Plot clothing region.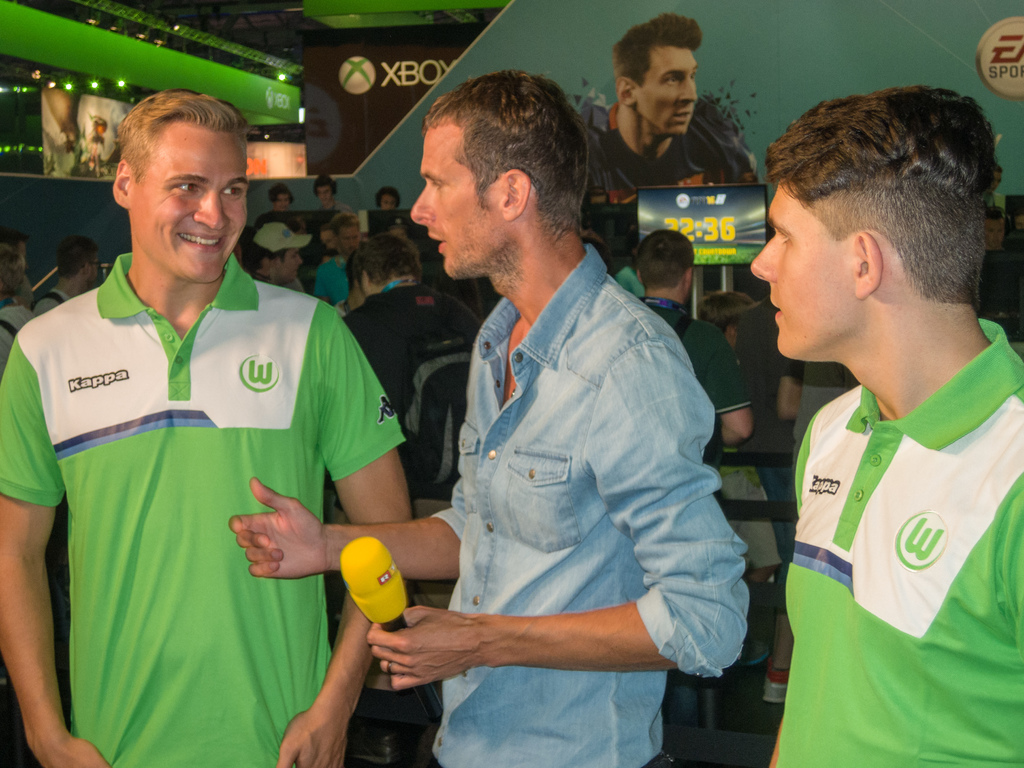
Plotted at pyautogui.locateOnScreen(342, 279, 481, 463).
